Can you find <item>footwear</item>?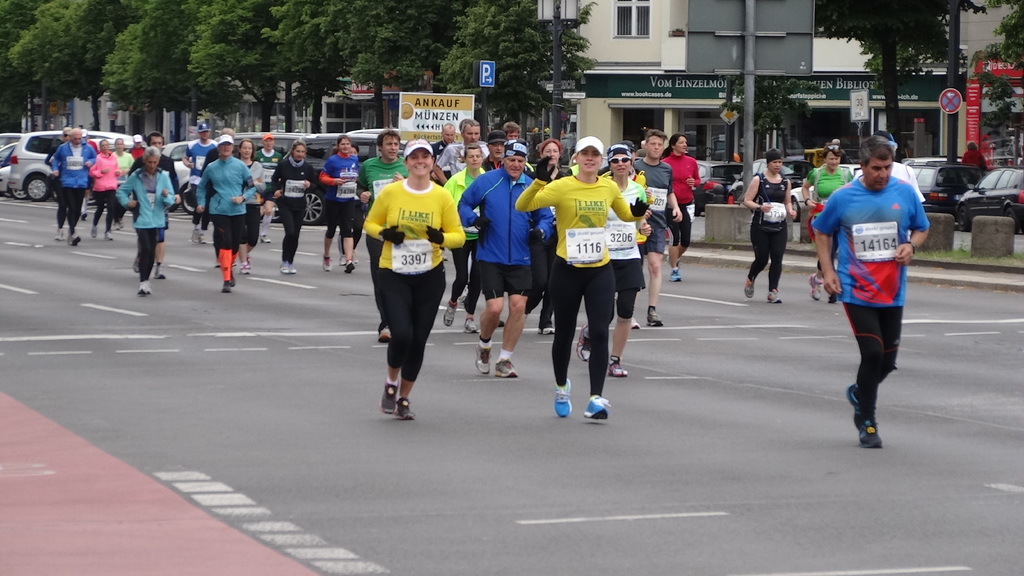
Yes, bounding box: box(854, 411, 881, 445).
